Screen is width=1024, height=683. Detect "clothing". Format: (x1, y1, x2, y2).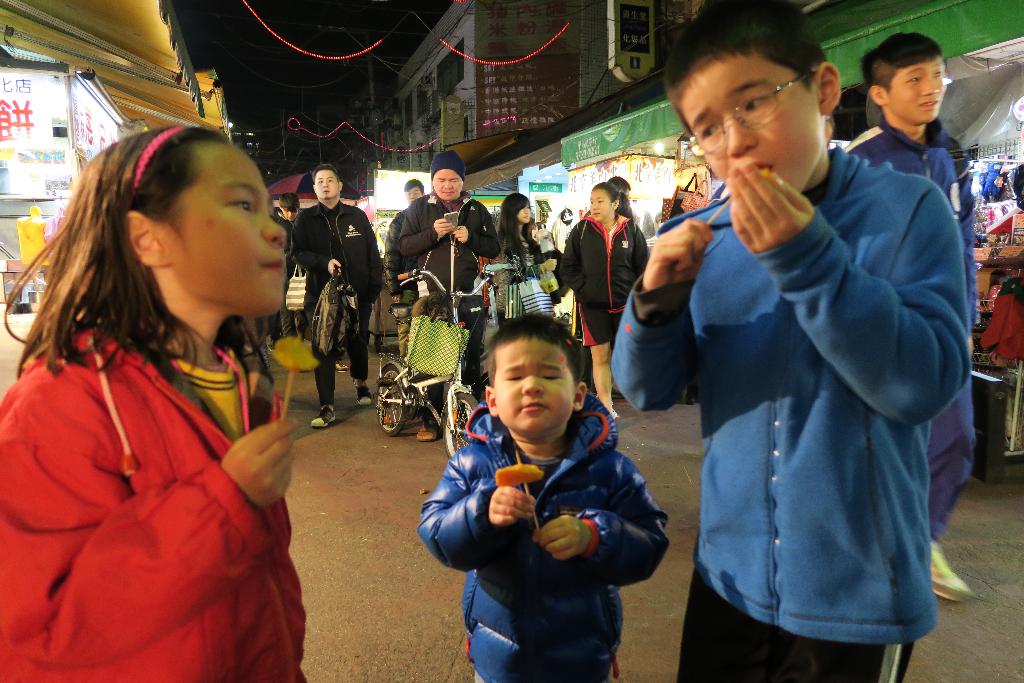
(396, 189, 498, 288).
